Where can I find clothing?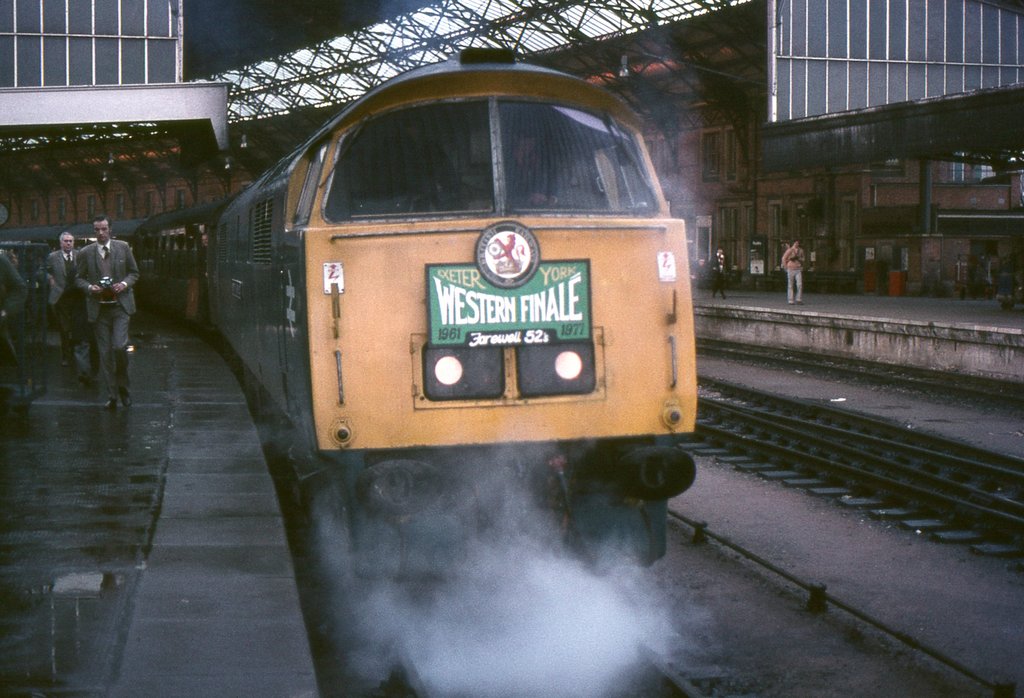
You can find it at l=73, t=241, r=138, b=395.
